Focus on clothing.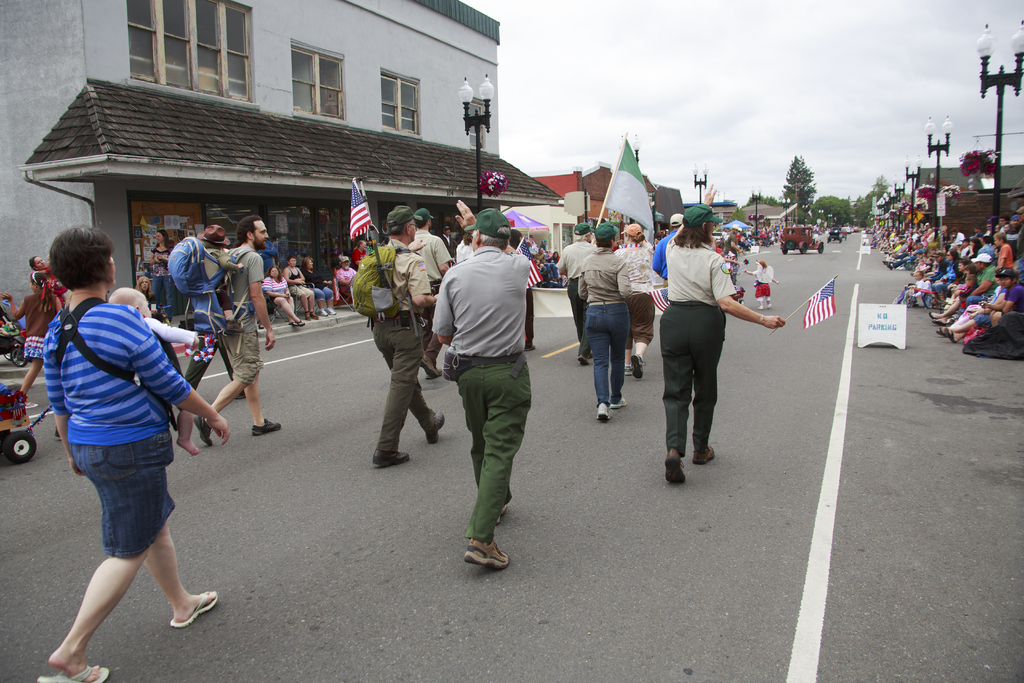
Focused at 35/263/70/311.
